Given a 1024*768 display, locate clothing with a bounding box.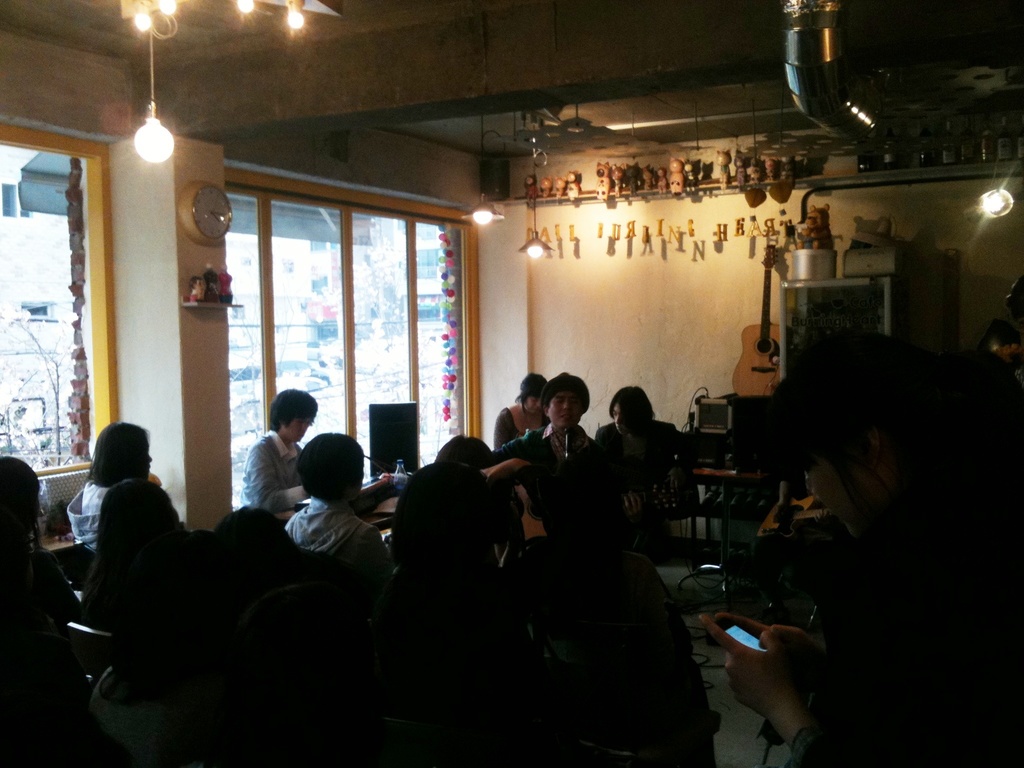
Located: locate(490, 423, 600, 538).
